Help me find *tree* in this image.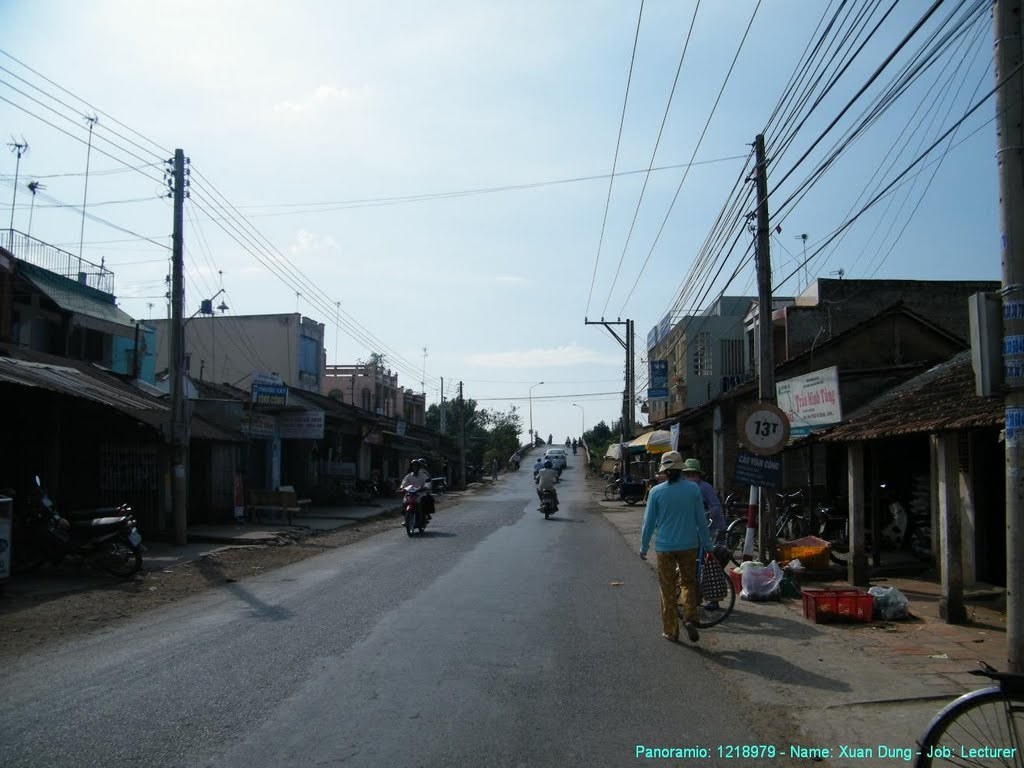
Found it: [left=432, top=395, right=477, bottom=452].
